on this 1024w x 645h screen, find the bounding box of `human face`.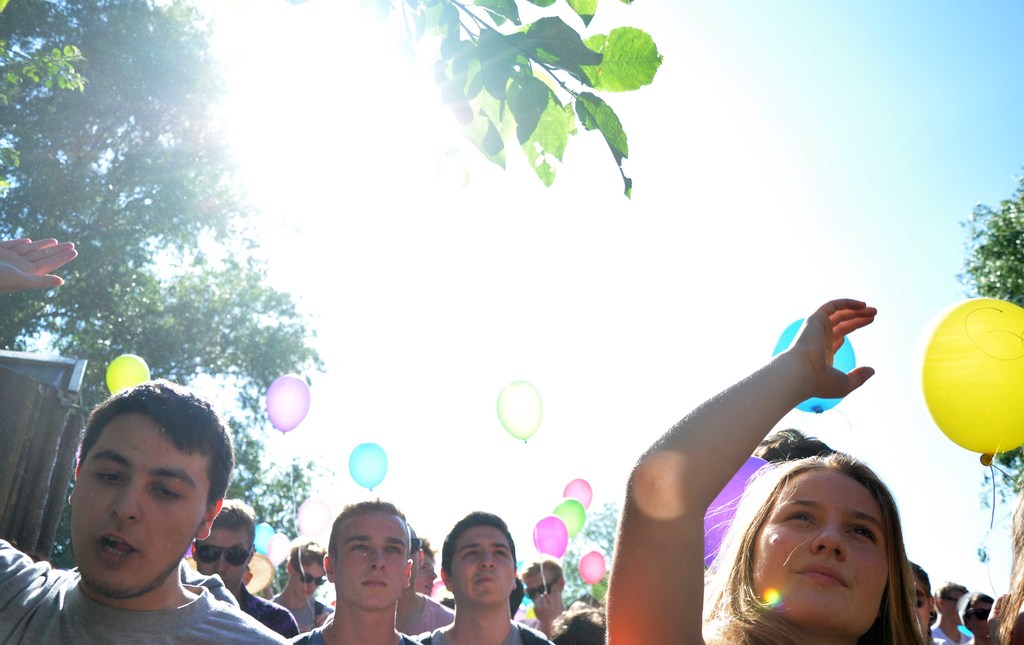
Bounding box: box(292, 562, 326, 598).
